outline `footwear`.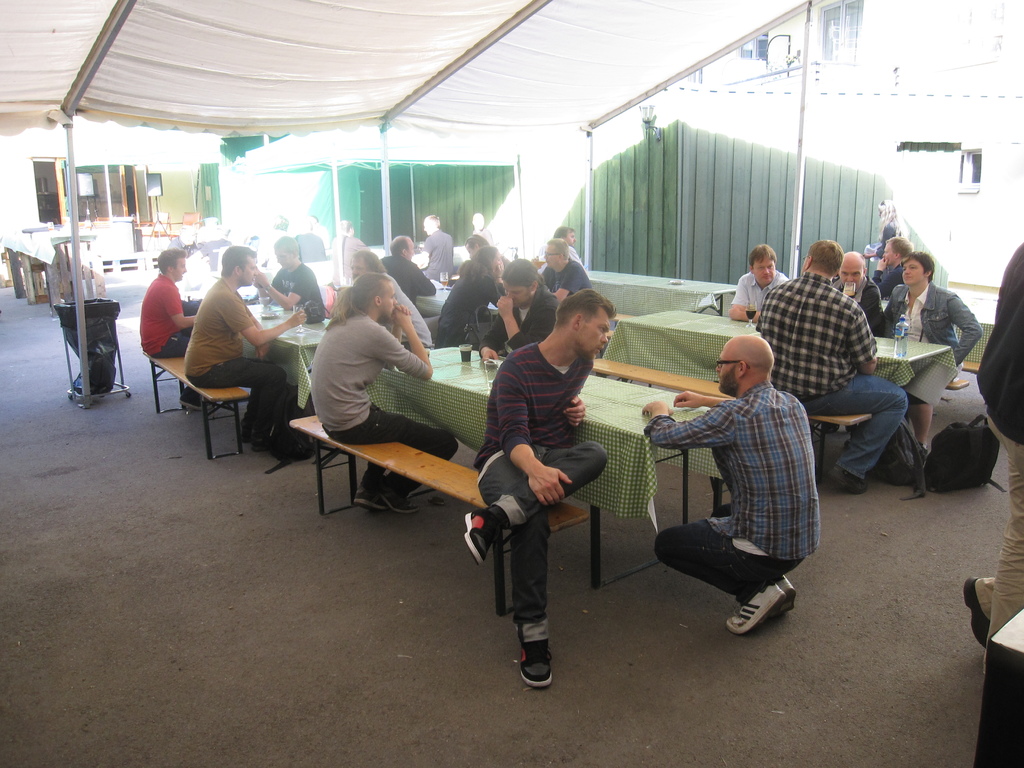
Outline: [x1=713, y1=583, x2=819, y2=650].
